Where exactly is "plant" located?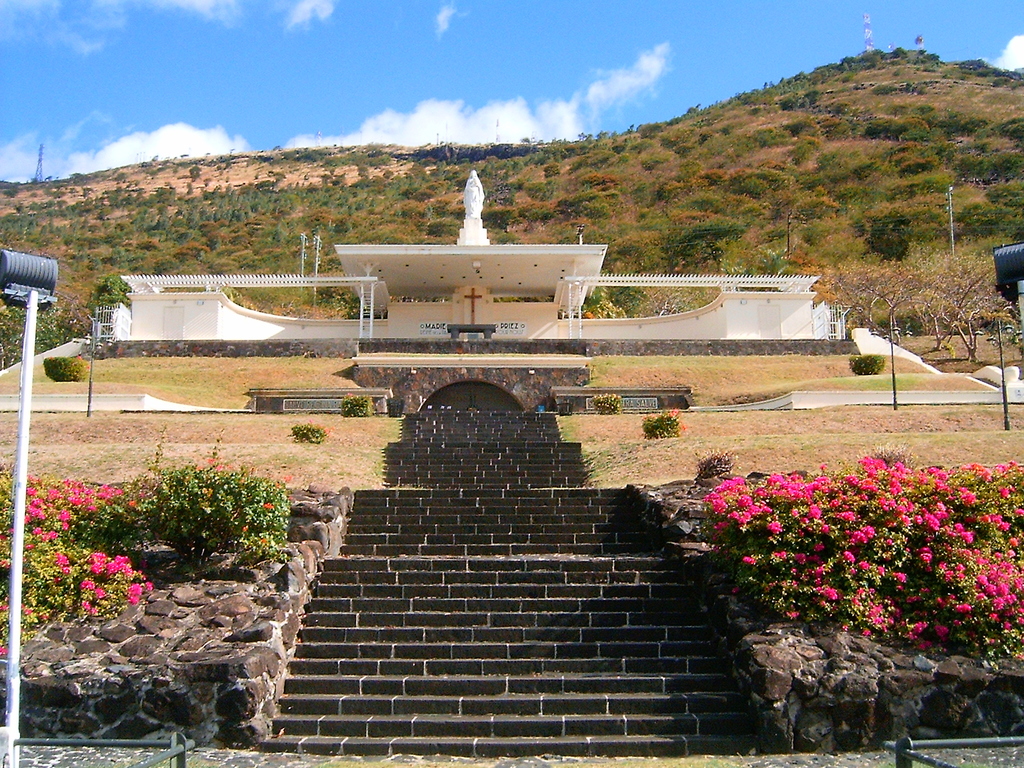
Its bounding box is {"x1": 144, "y1": 455, "x2": 300, "y2": 591}.
